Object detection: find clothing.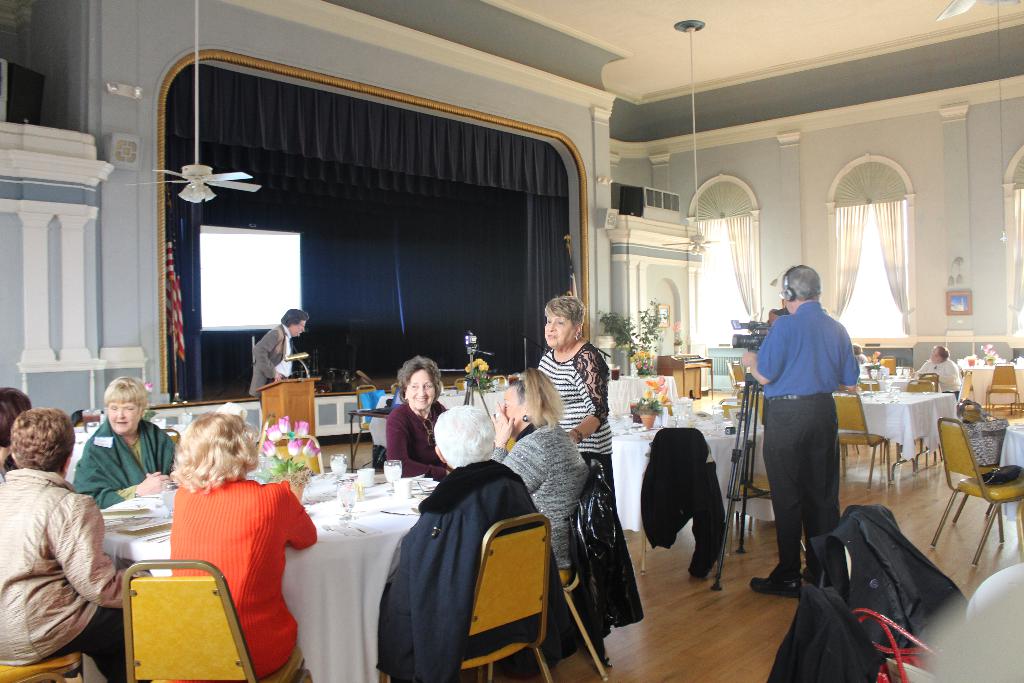
389:403:452:481.
